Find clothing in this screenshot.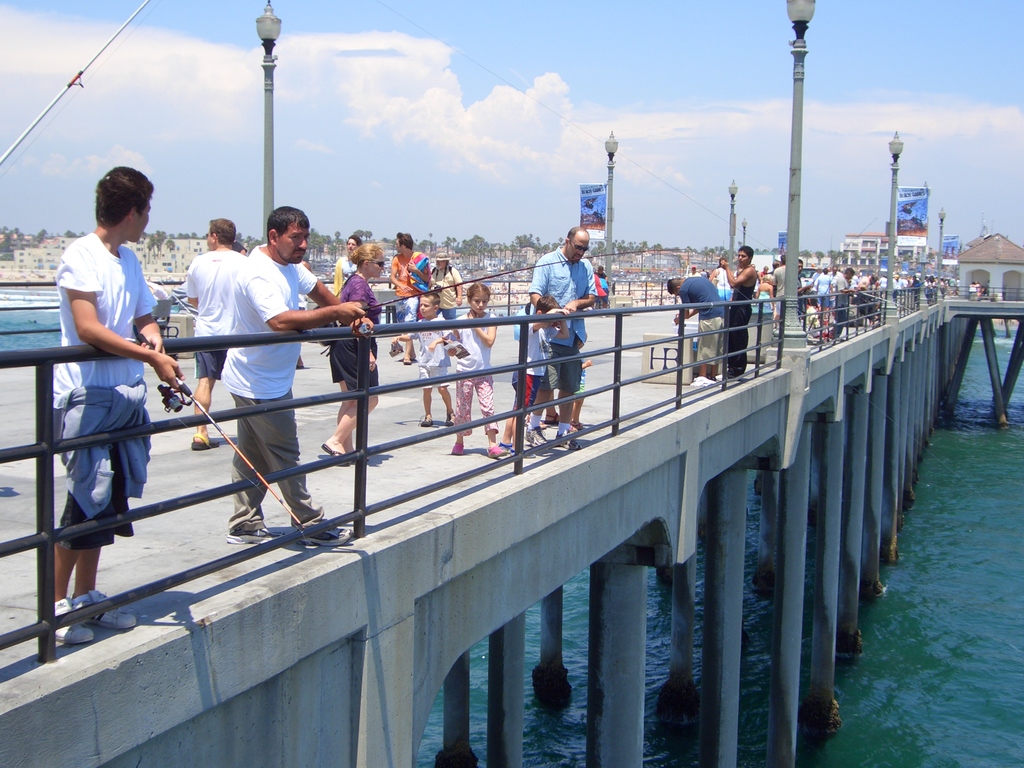
The bounding box for clothing is box=[181, 228, 326, 539].
